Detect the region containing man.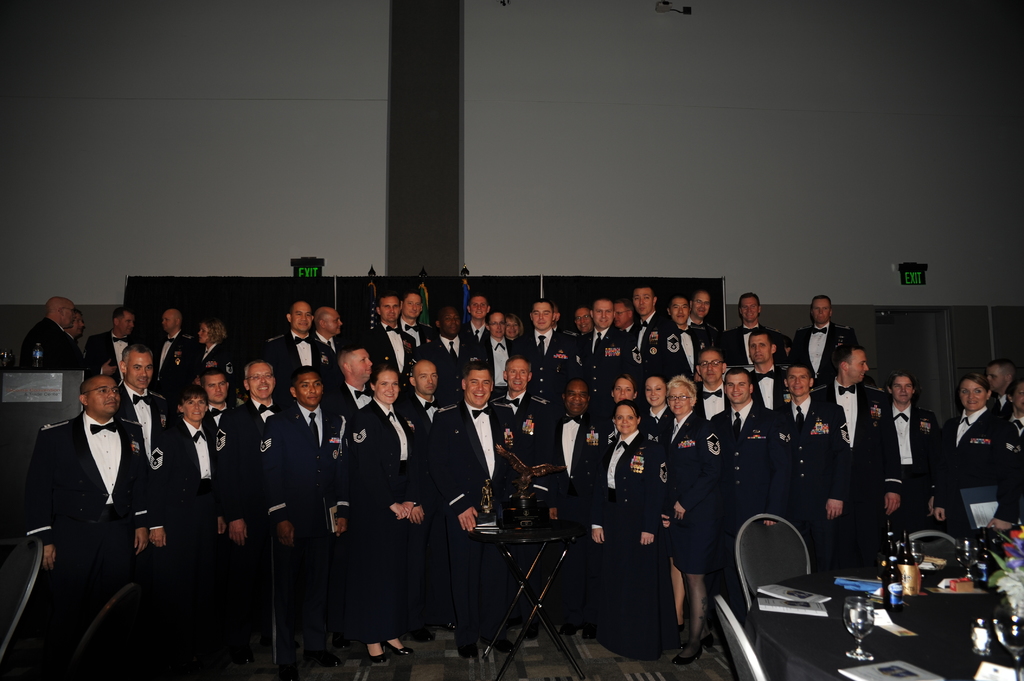
crop(429, 360, 525, 656).
